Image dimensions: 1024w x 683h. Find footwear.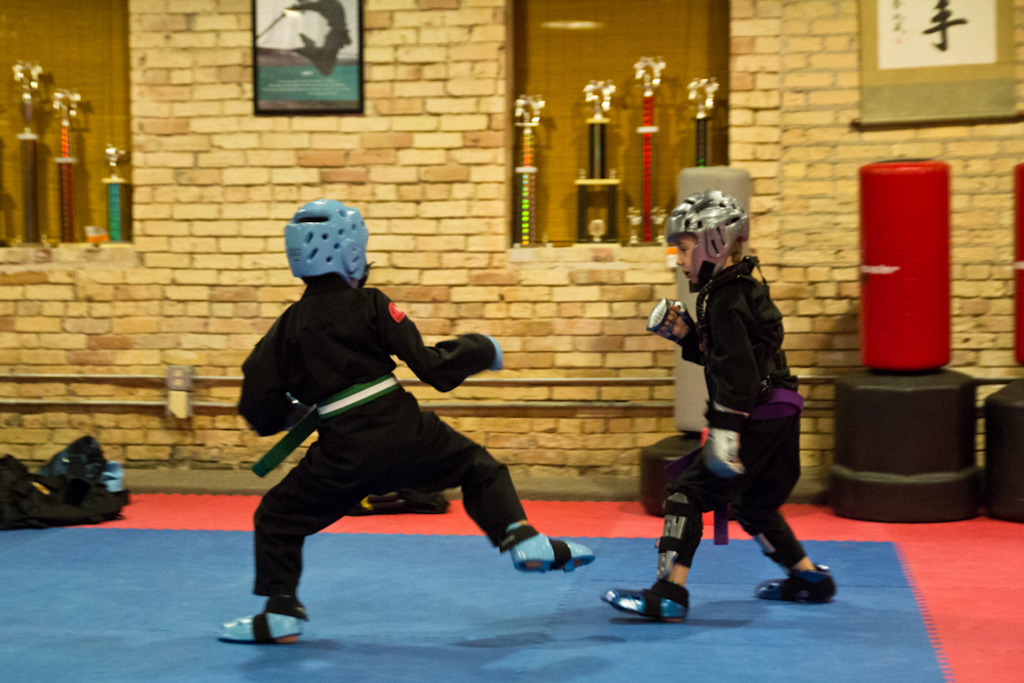
x1=624, y1=571, x2=698, y2=630.
